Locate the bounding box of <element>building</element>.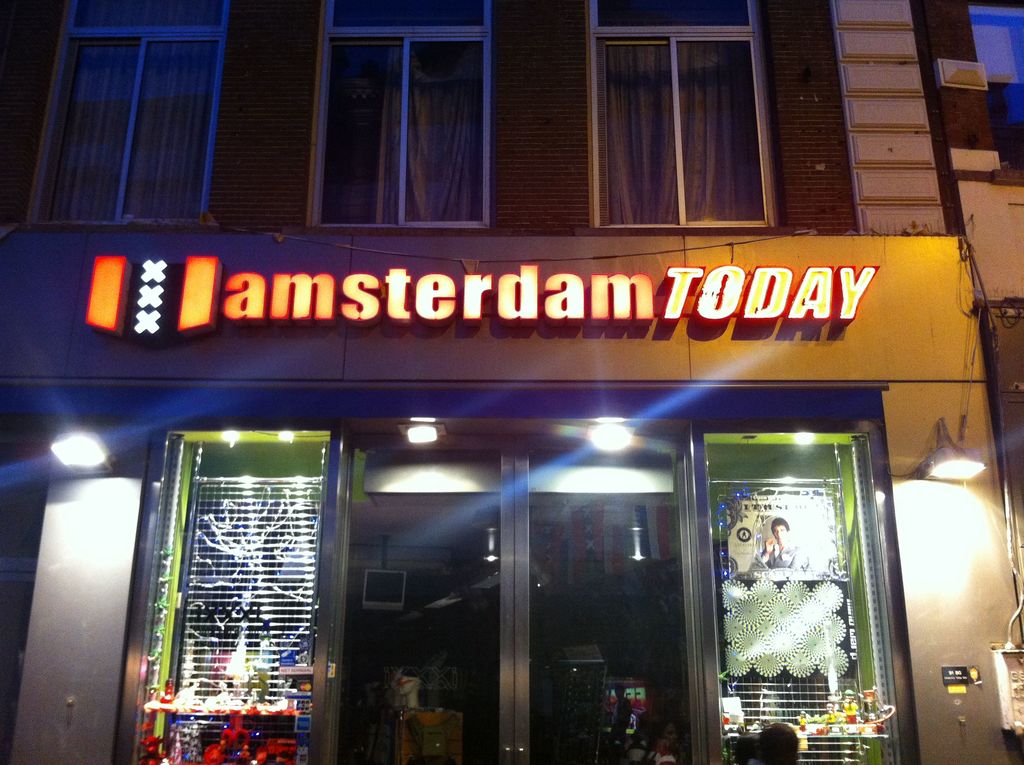
Bounding box: bbox=(911, 3, 1023, 623).
